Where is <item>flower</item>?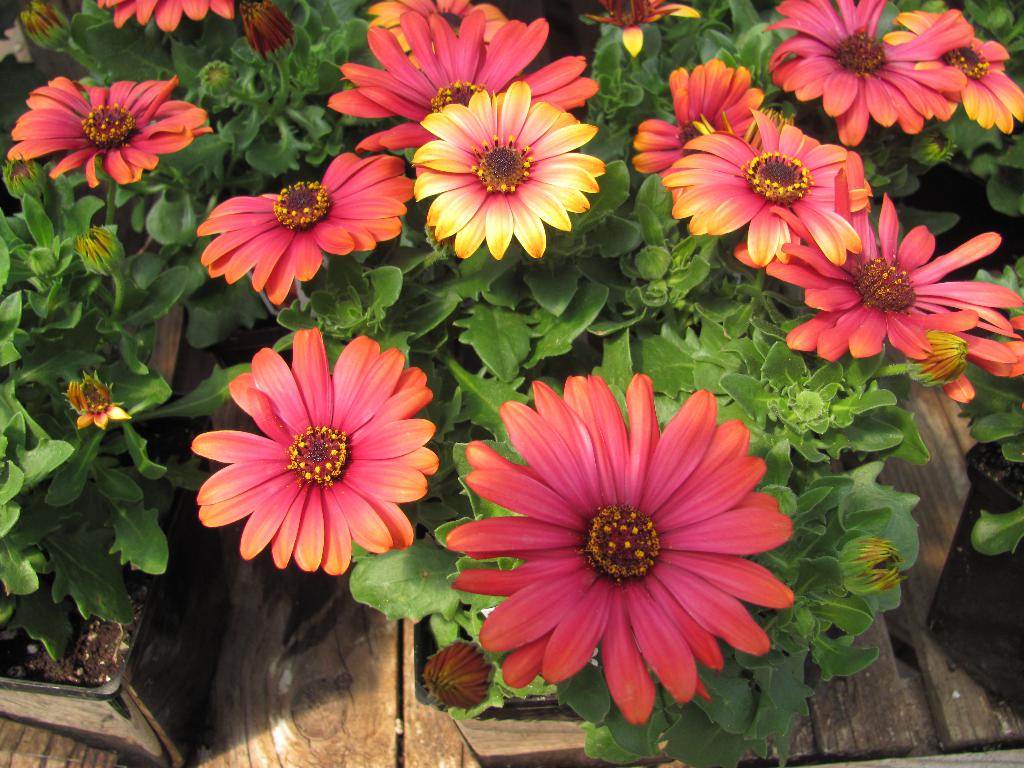
locate(675, 116, 852, 267).
